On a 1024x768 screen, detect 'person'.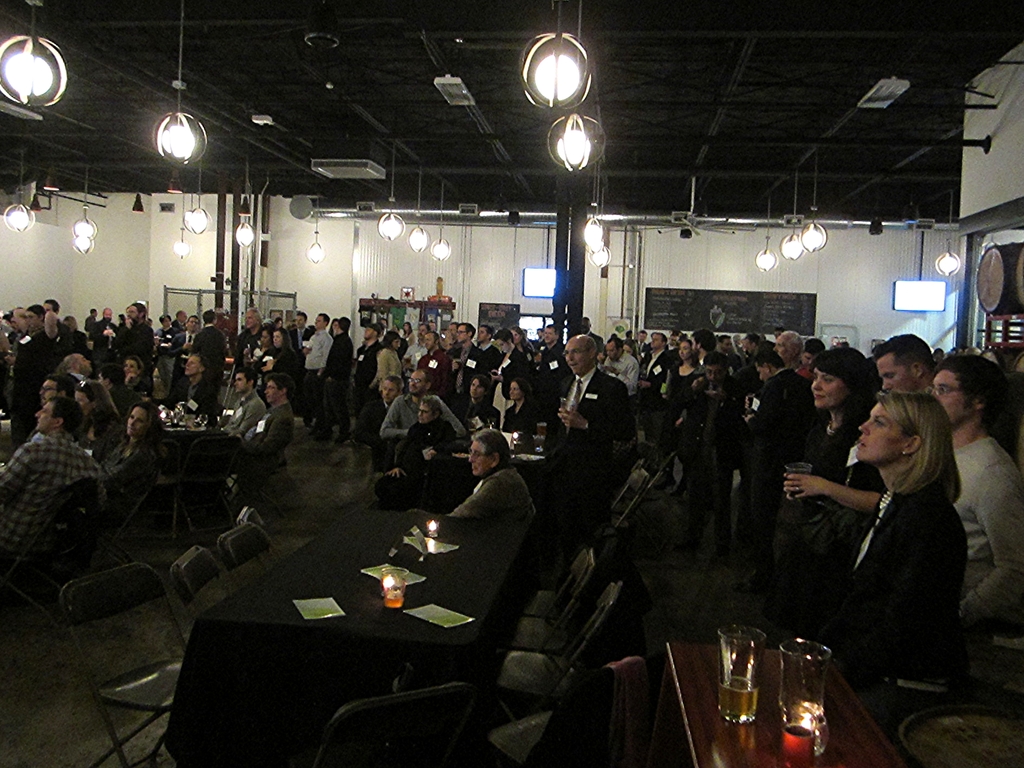
bbox=[420, 429, 534, 584].
